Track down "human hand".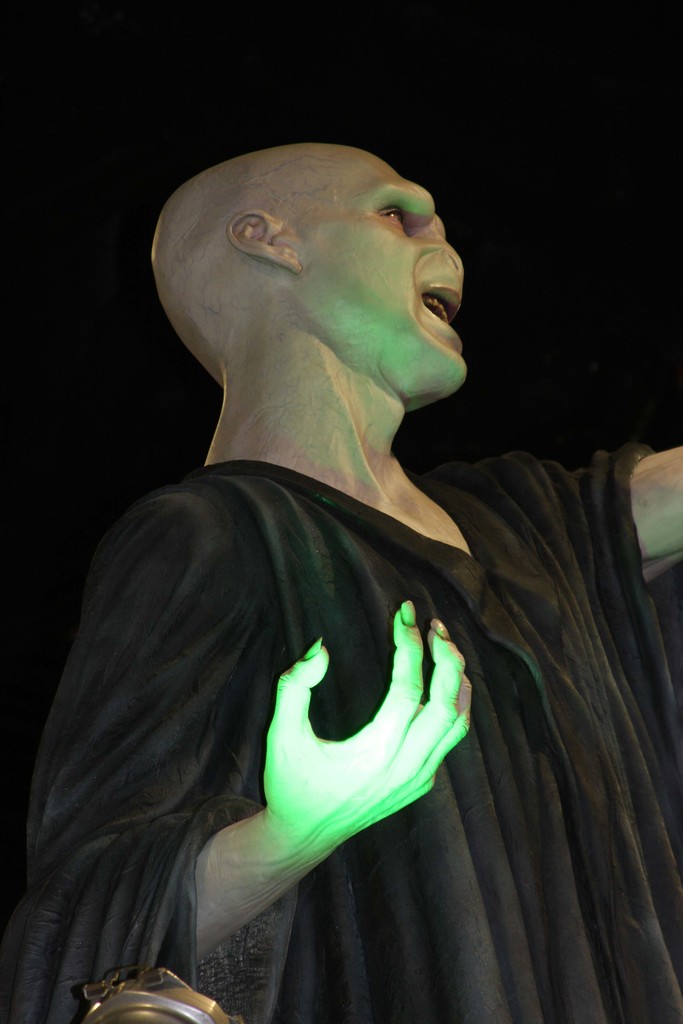
Tracked to {"left": 200, "top": 605, "right": 482, "bottom": 908}.
